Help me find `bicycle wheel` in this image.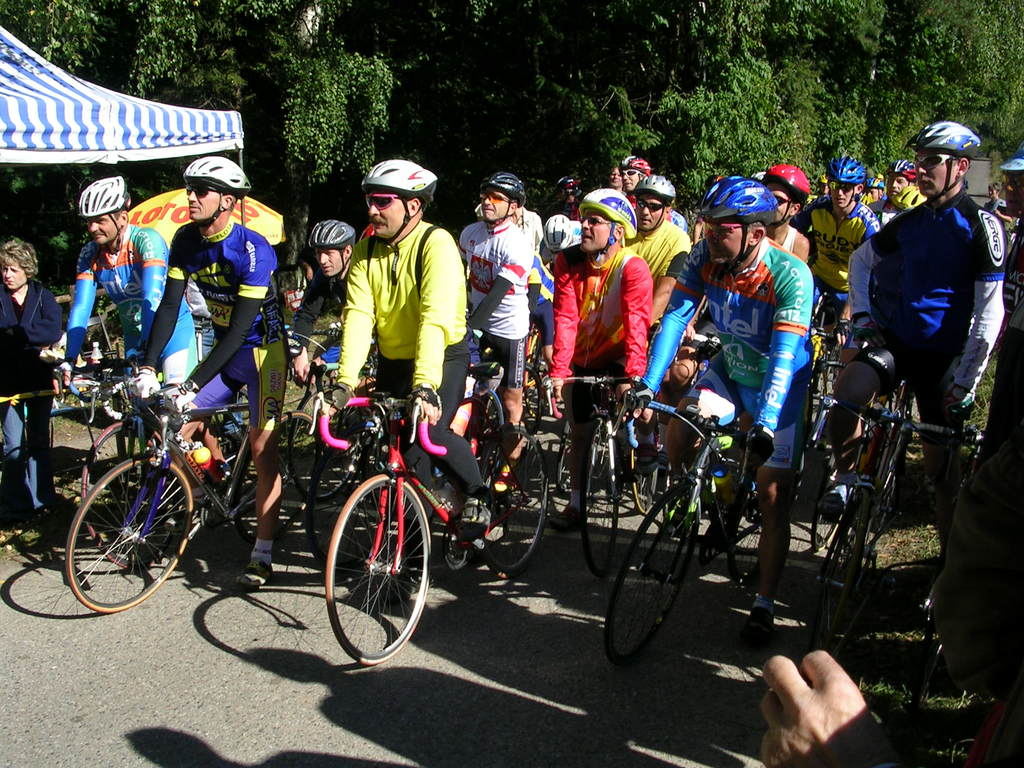
Found it: locate(65, 454, 193, 616).
